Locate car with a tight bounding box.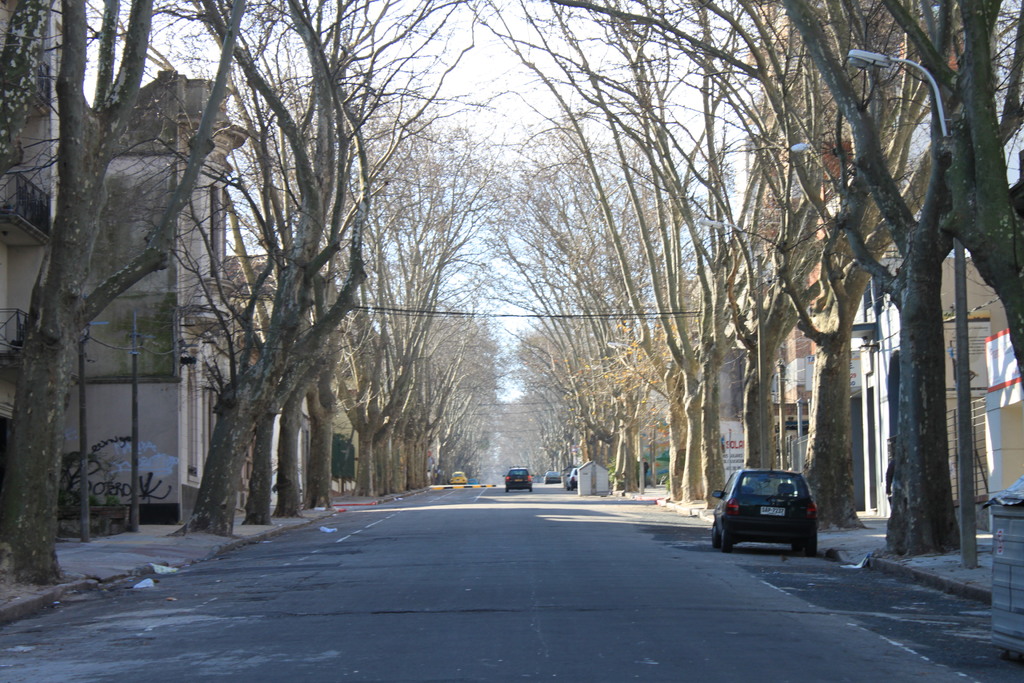
BBox(564, 466, 579, 492).
